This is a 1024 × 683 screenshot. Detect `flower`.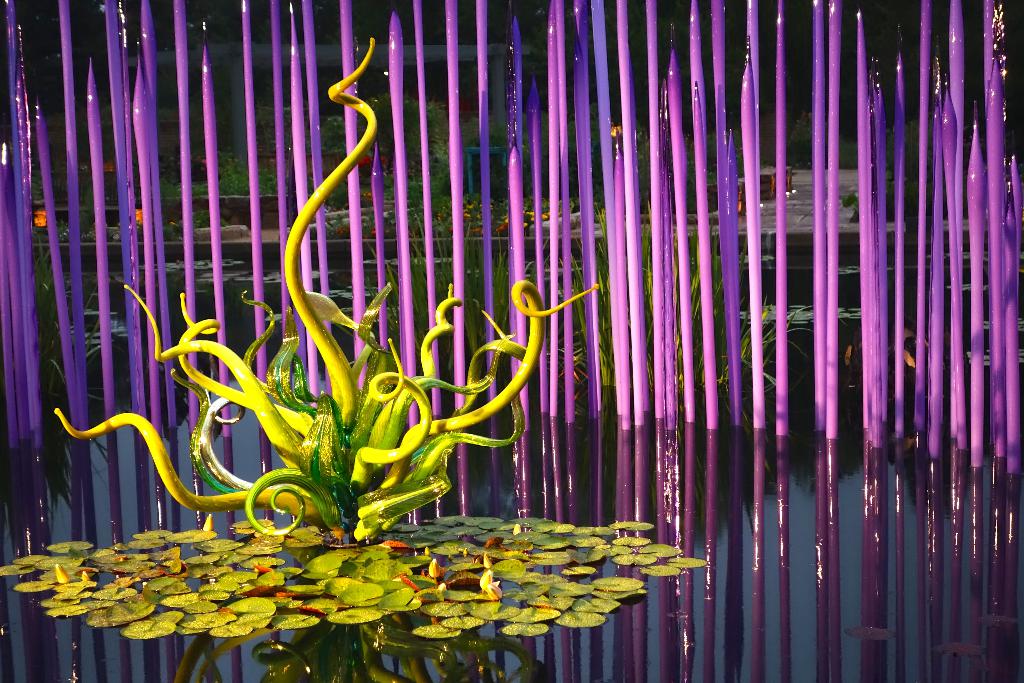
[x1=132, y1=208, x2=143, y2=228].
